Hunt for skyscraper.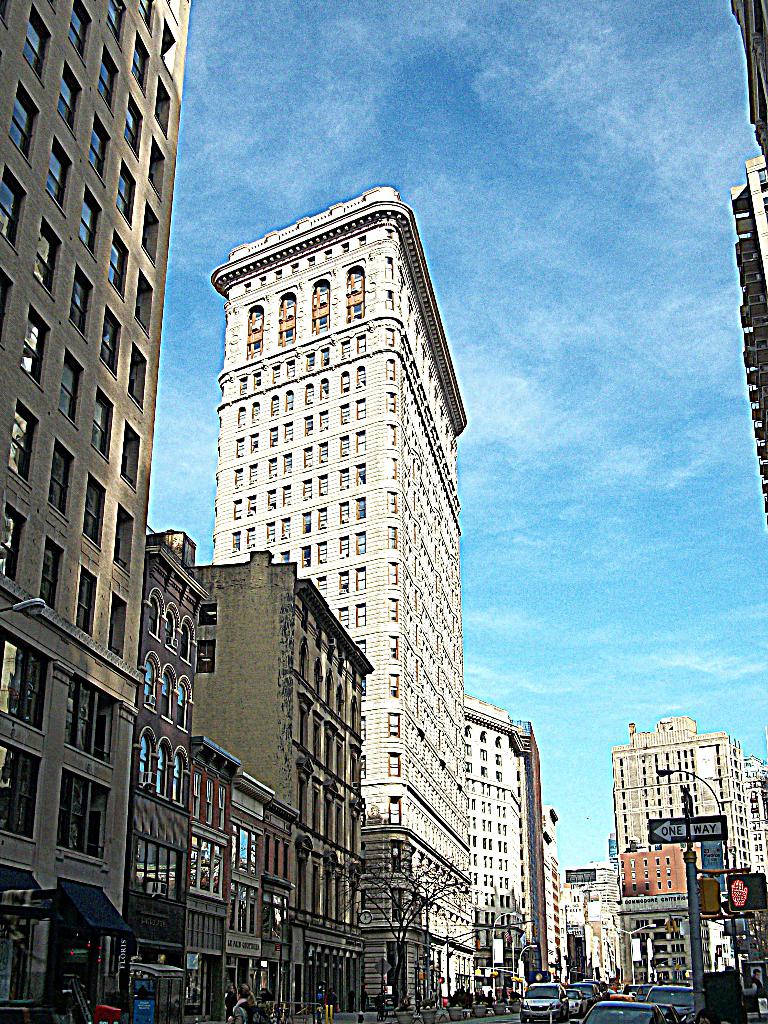
Hunted down at detection(2, 0, 194, 1023).
